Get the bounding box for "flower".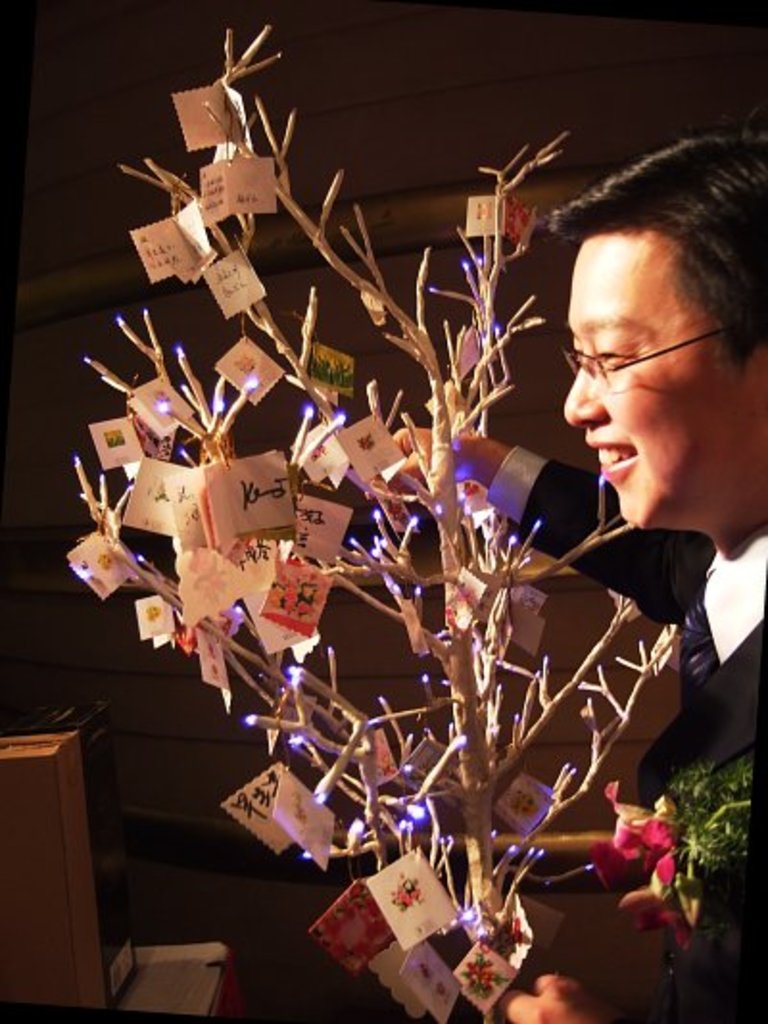
x1=591 y1=778 x2=710 y2=934.
